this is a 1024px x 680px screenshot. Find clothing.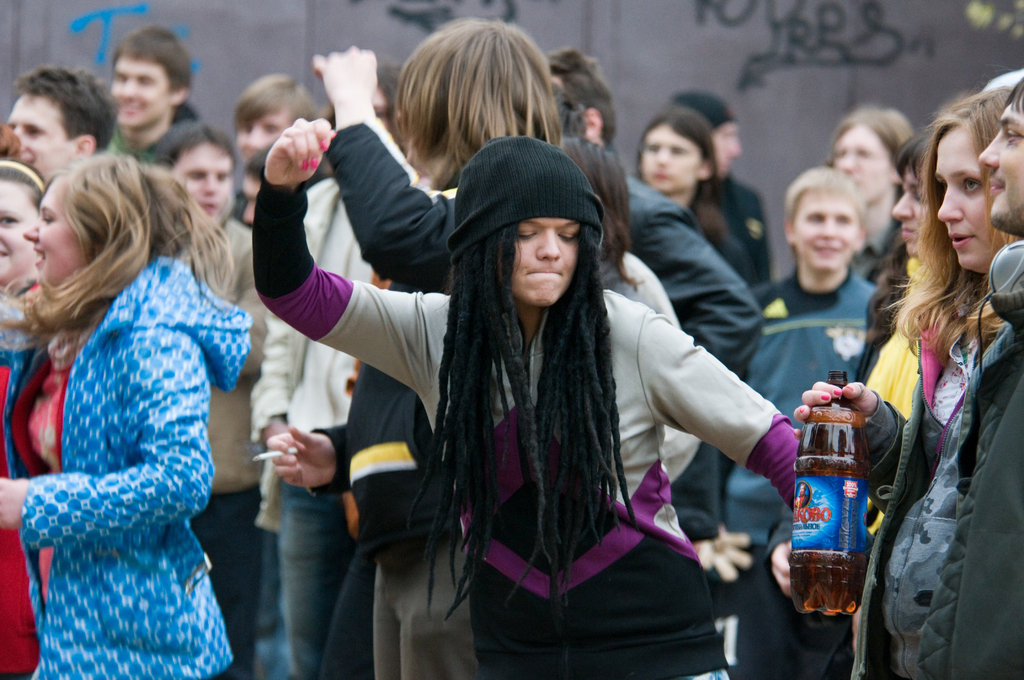
Bounding box: box(858, 260, 1020, 674).
